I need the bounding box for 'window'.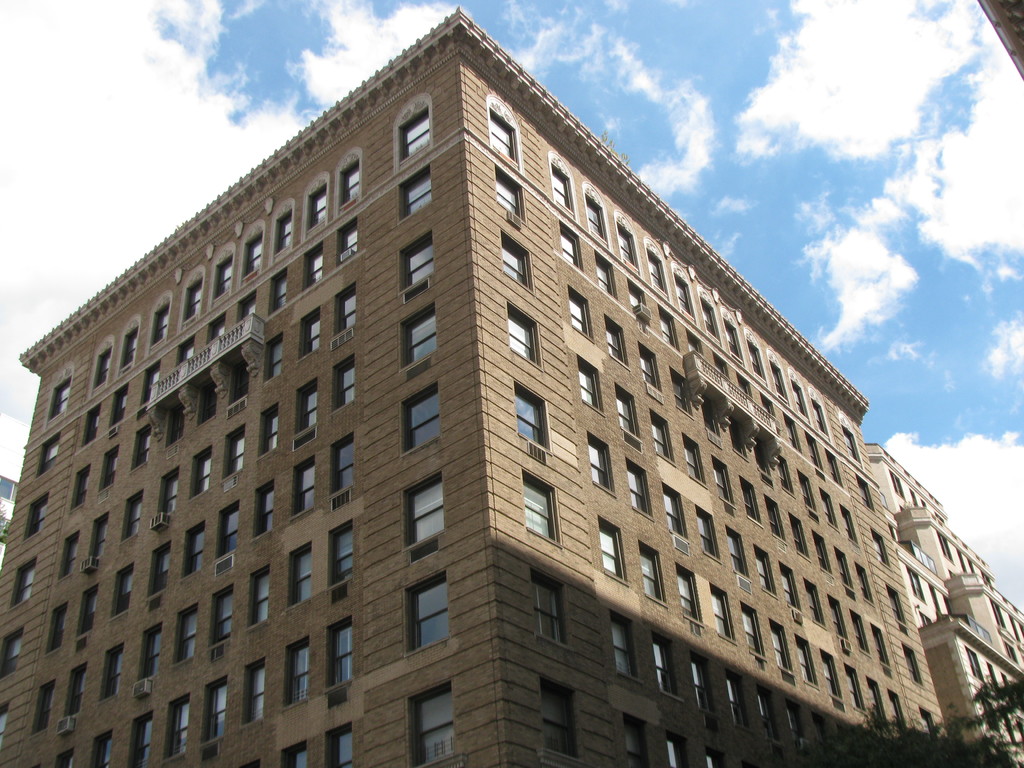
Here it is: (136,429,148,459).
